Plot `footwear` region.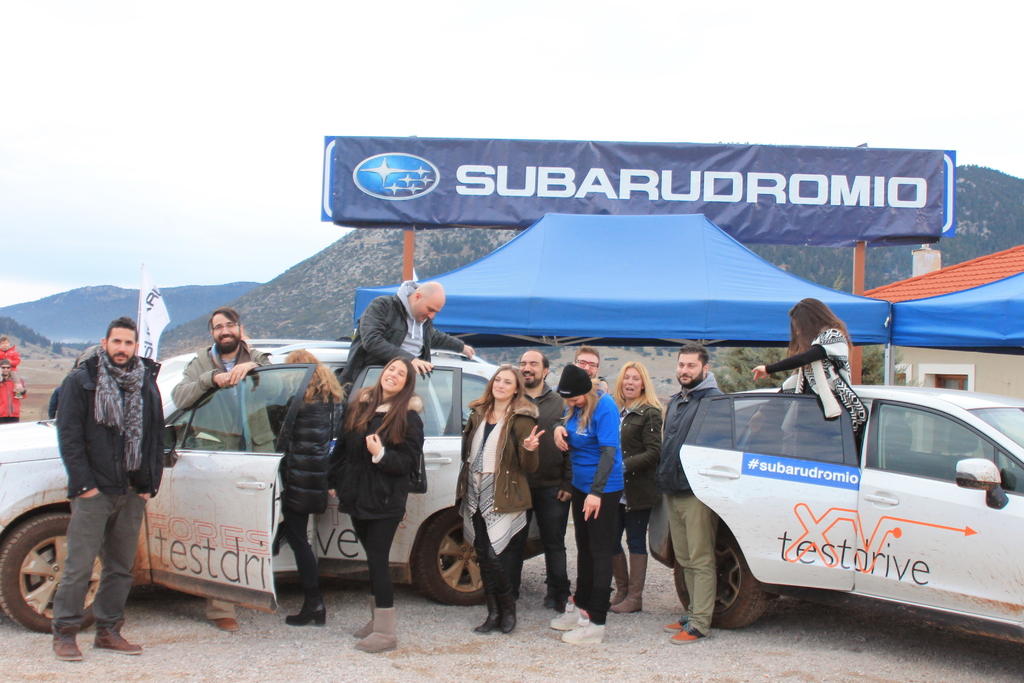
Plotted at {"x1": 493, "y1": 558, "x2": 528, "y2": 638}.
